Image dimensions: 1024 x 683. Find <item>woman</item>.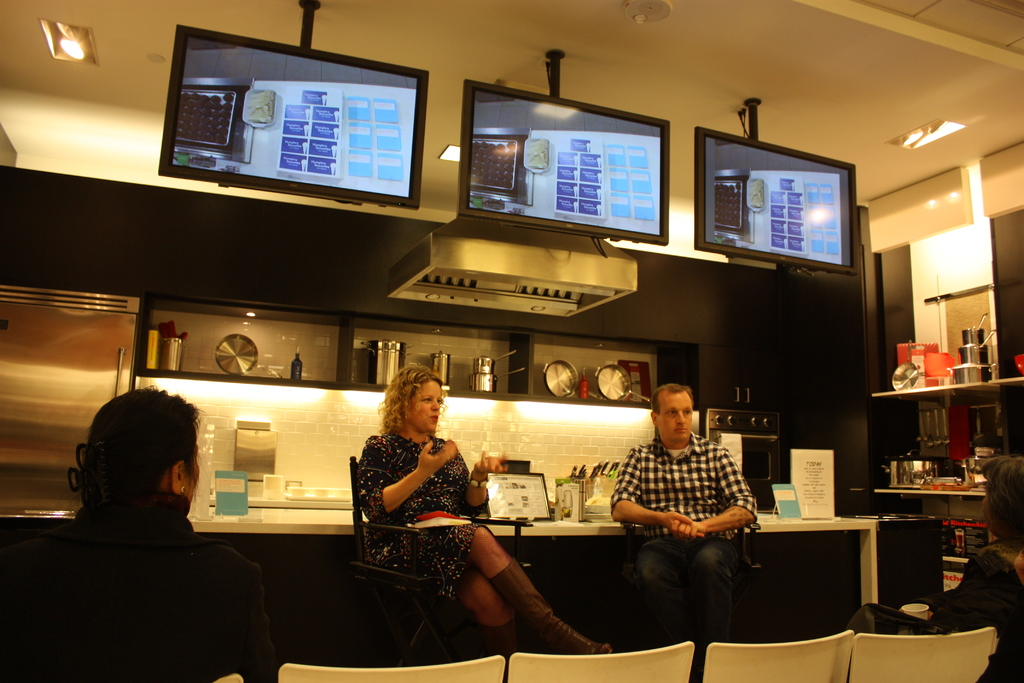
{"left": 353, "top": 361, "right": 615, "bottom": 659}.
